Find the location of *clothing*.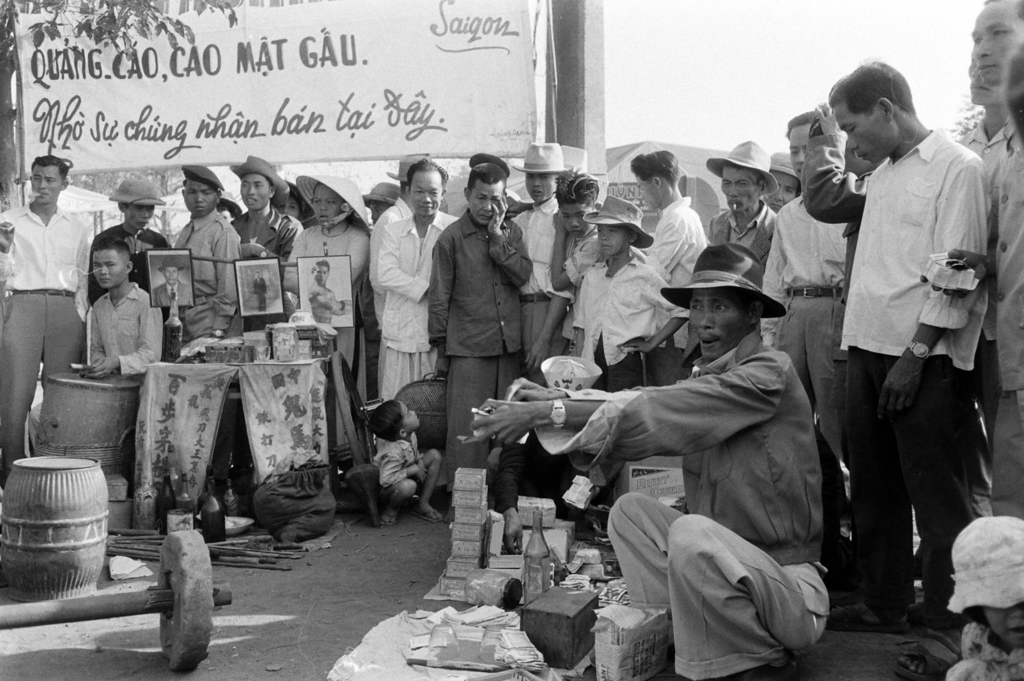
Location: bbox=(815, 68, 1008, 593).
